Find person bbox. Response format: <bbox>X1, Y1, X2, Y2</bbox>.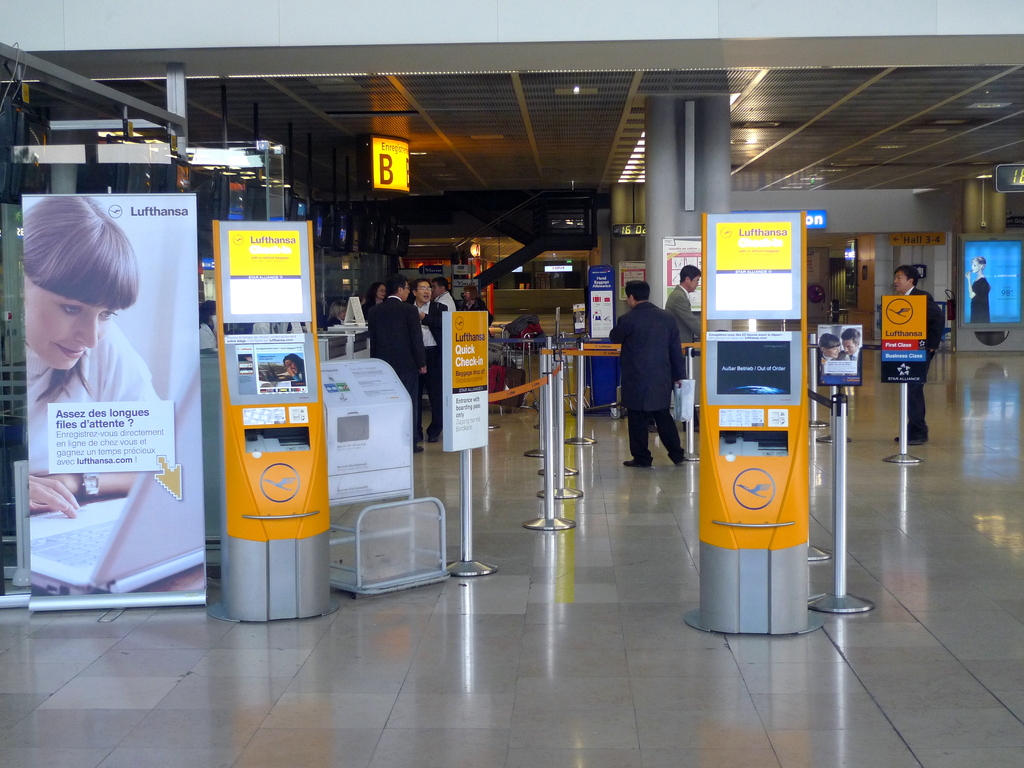
<bbox>964, 253, 990, 320</bbox>.
